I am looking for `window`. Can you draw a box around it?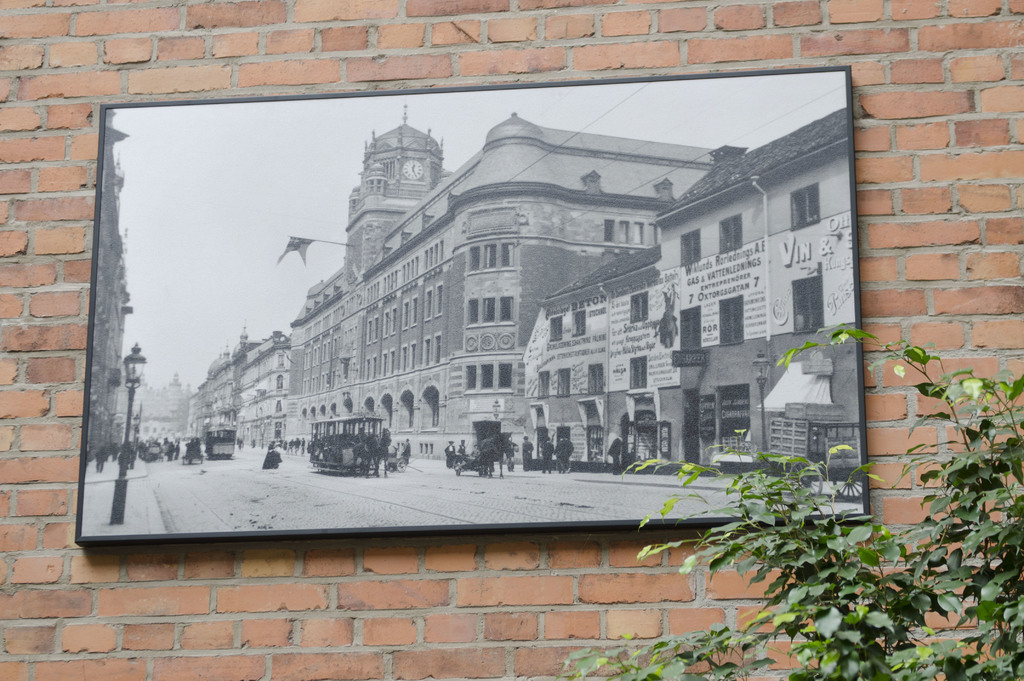
Sure, the bounding box is box(464, 366, 514, 387).
